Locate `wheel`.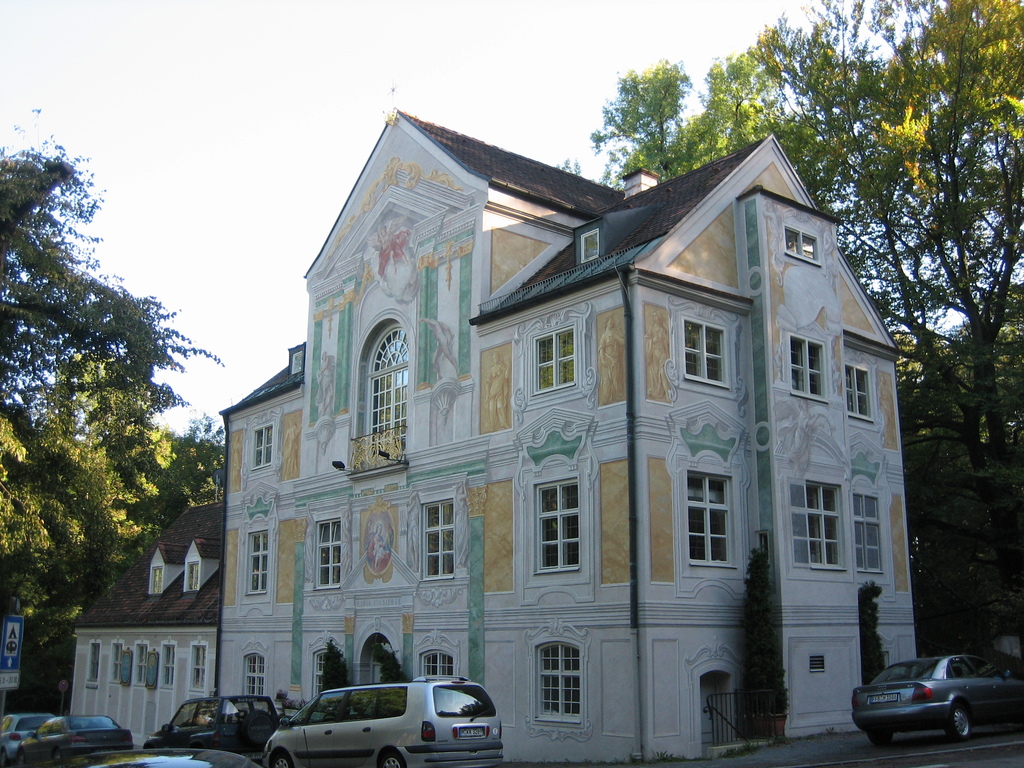
Bounding box: region(376, 750, 406, 767).
